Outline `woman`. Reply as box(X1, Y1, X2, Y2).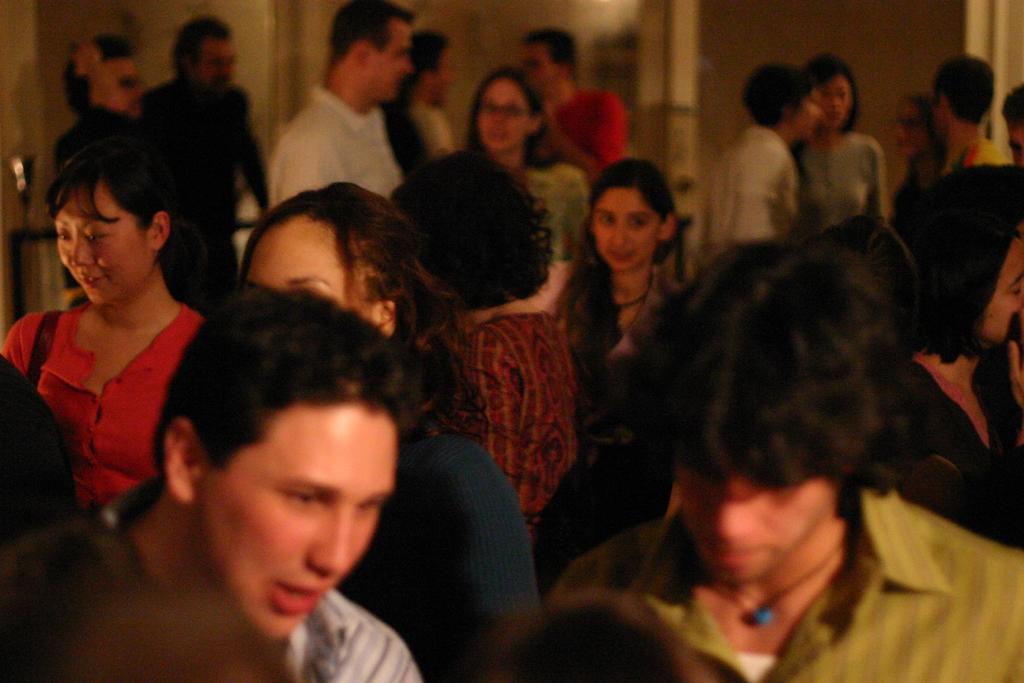
box(383, 22, 460, 177).
